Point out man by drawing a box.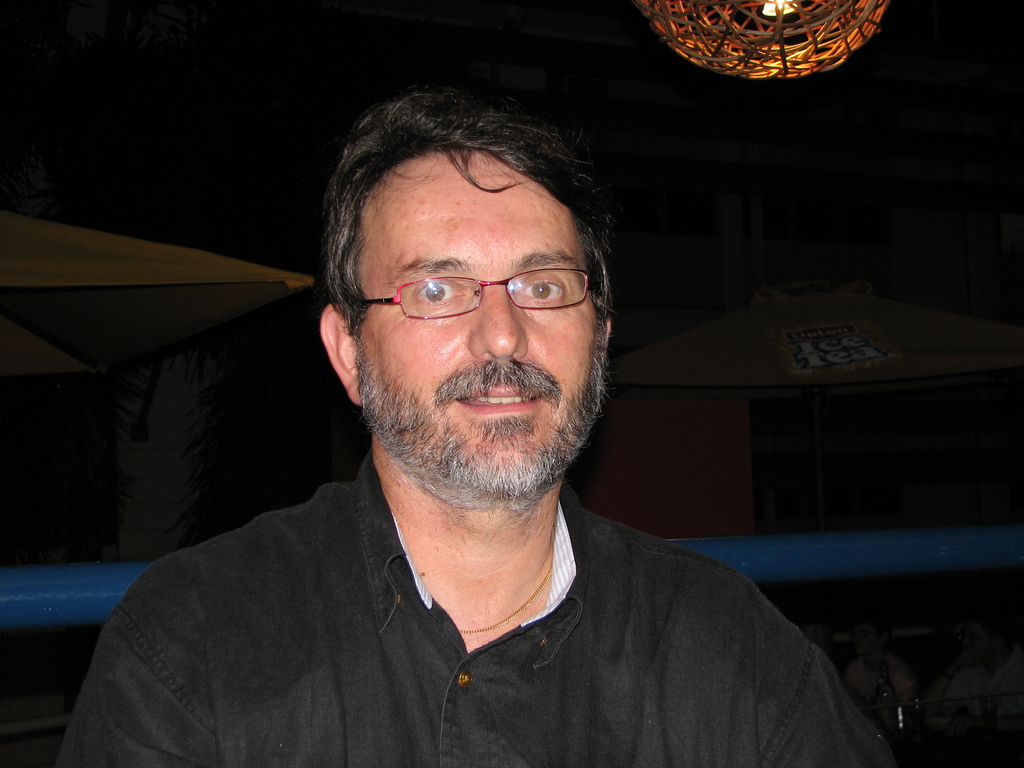
crop(76, 87, 877, 752).
